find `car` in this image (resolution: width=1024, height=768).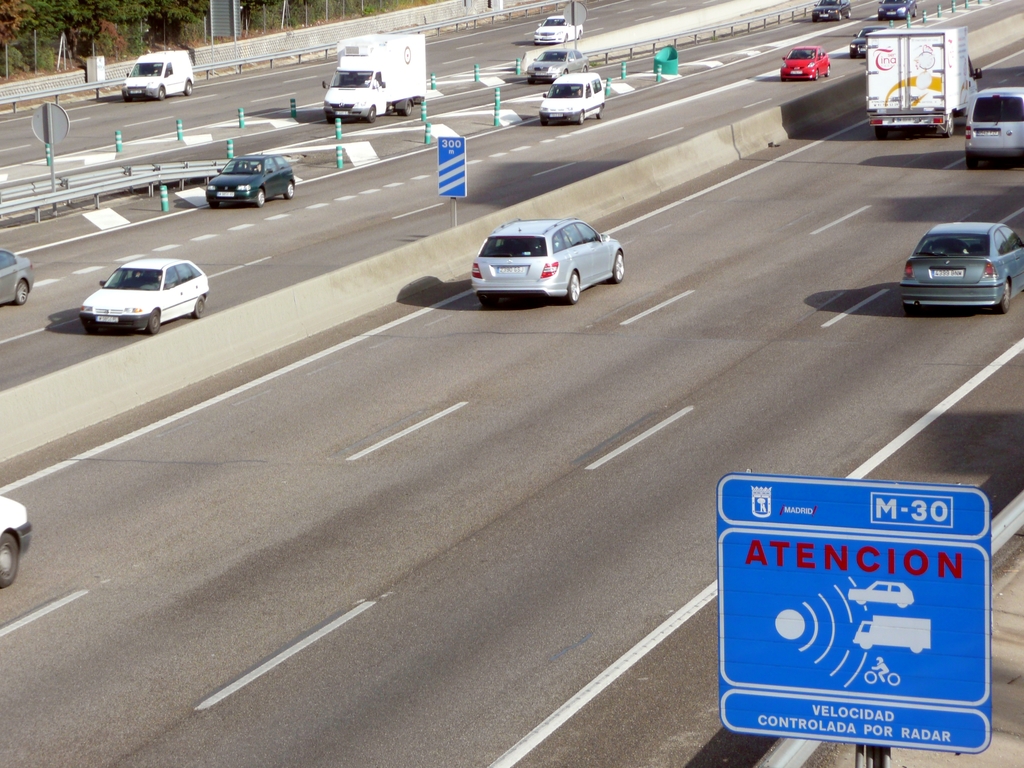
77 257 210 336.
